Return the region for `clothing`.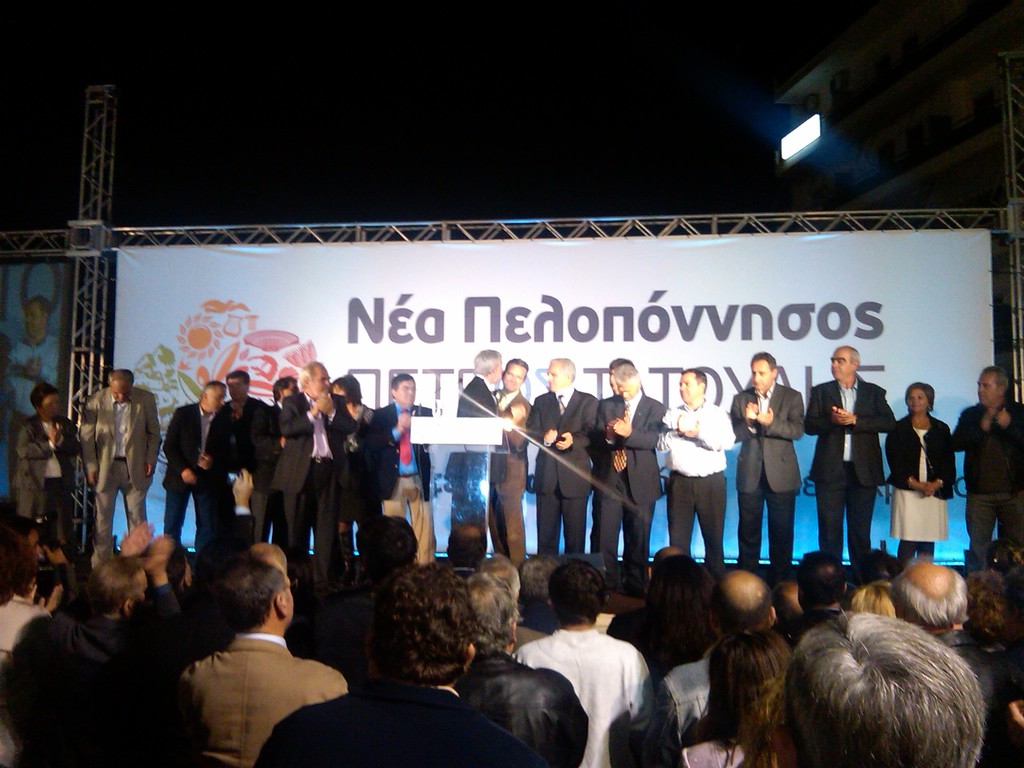
rect(15, 417, 88, 545).
